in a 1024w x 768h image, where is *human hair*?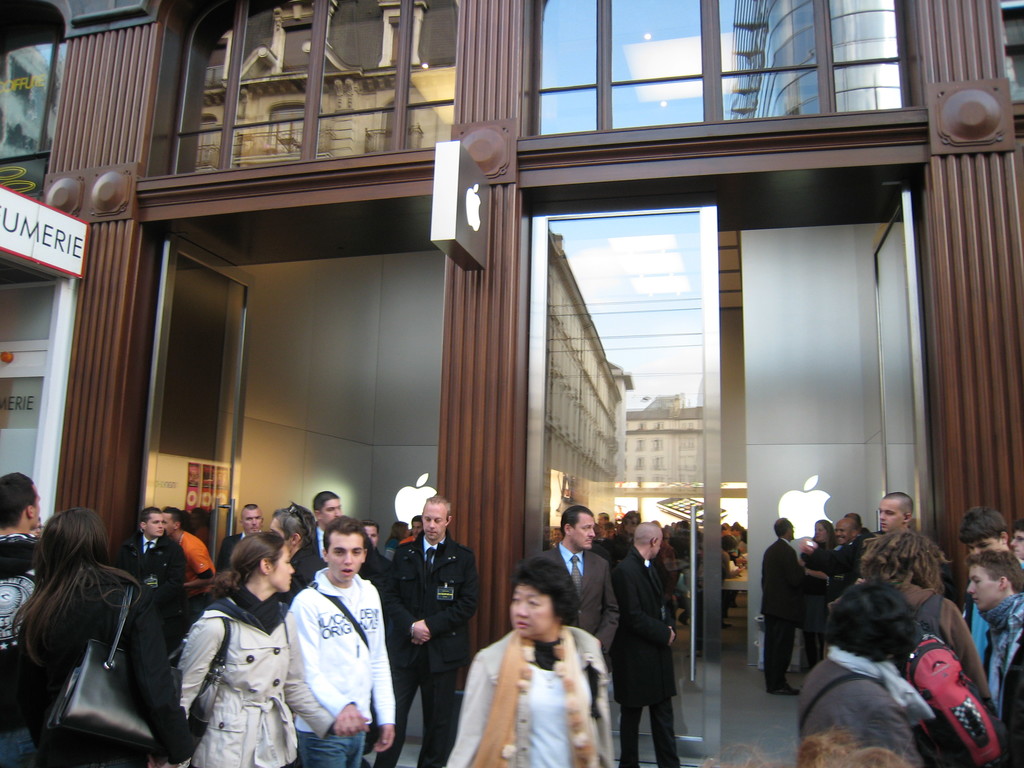
[965, 547, 1023, 591].
